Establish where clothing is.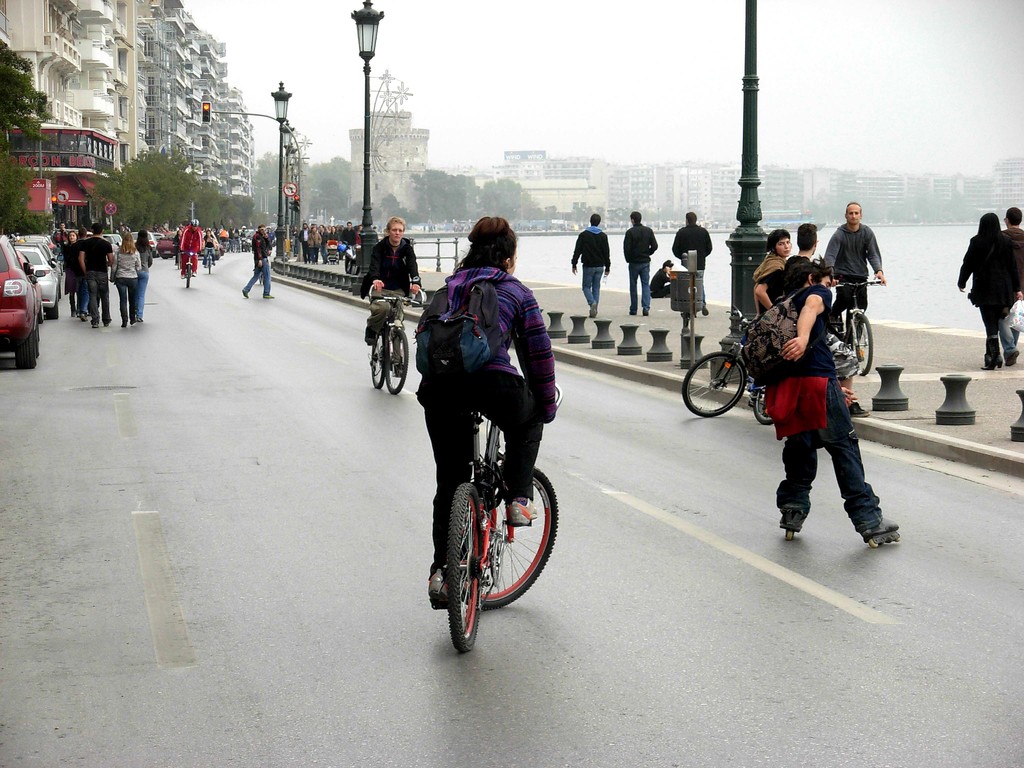
Established at box=[180, 227, 204, 274].
